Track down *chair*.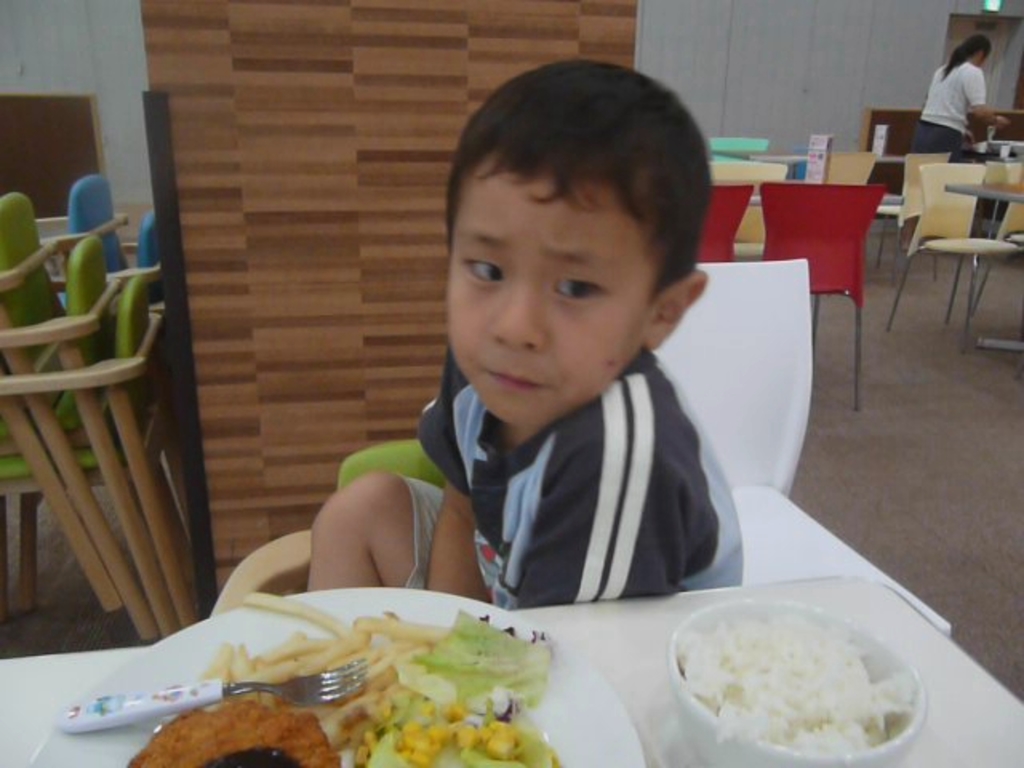
Tracked to 0 360 125 616.
